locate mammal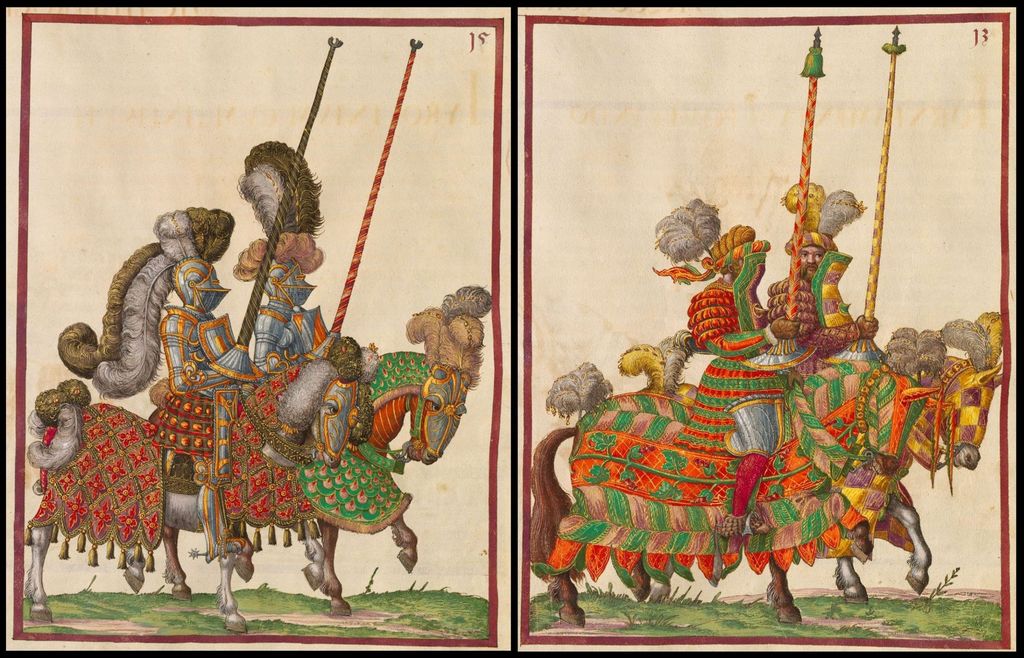
<region>758, 177, 885, 385</region>
